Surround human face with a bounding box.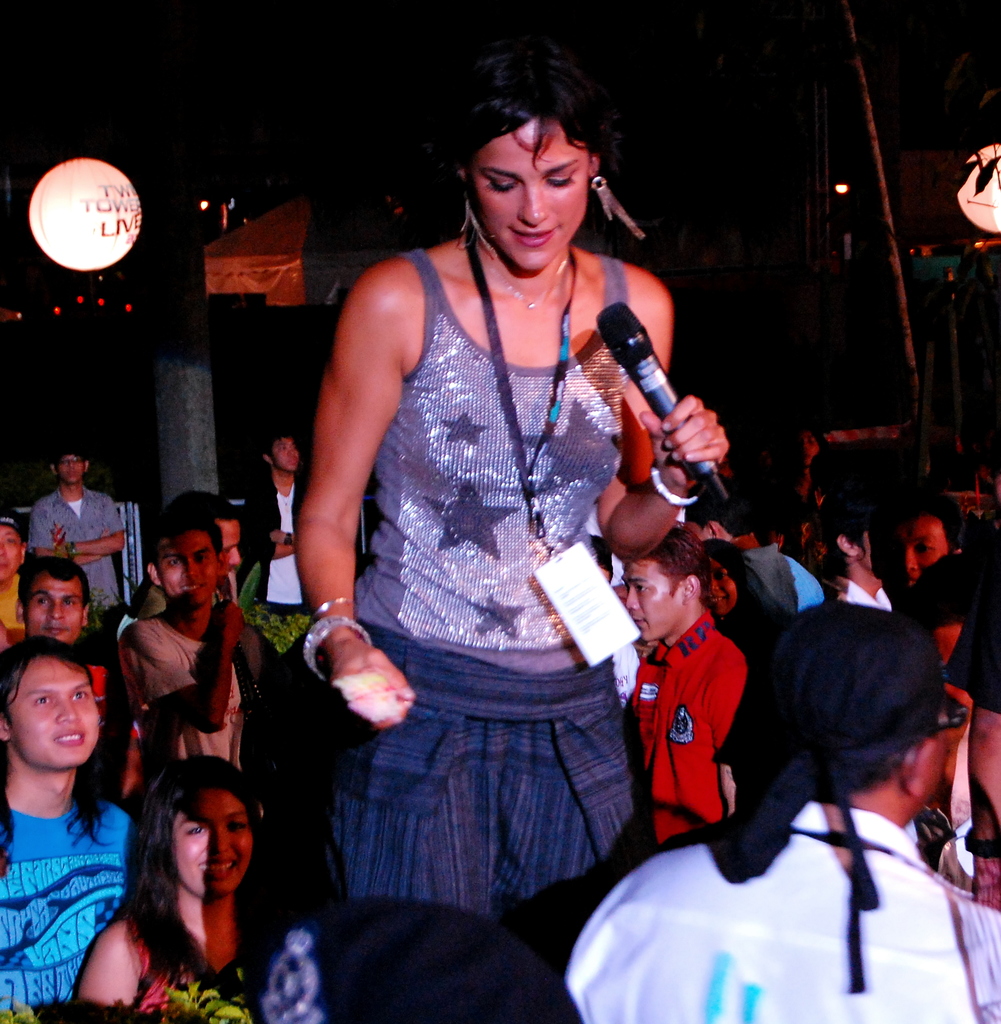
Rect(479, 124, 591, 273).
